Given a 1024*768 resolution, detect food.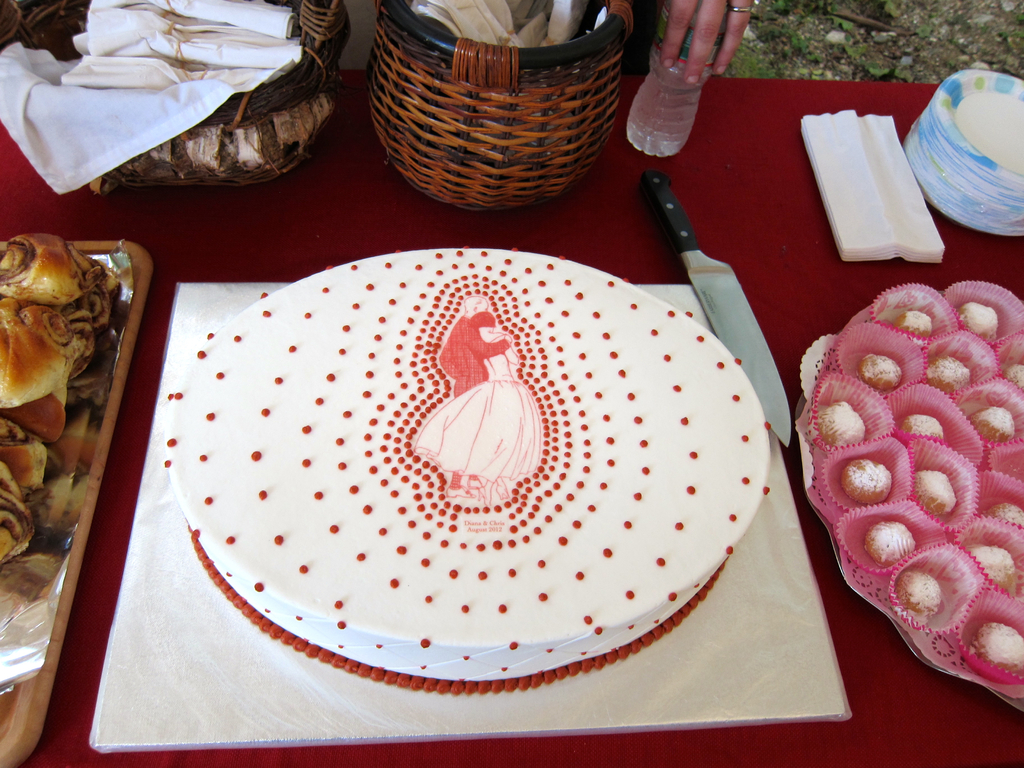
pyautogui.locateOnScreen(840, 457, 892, 503).
